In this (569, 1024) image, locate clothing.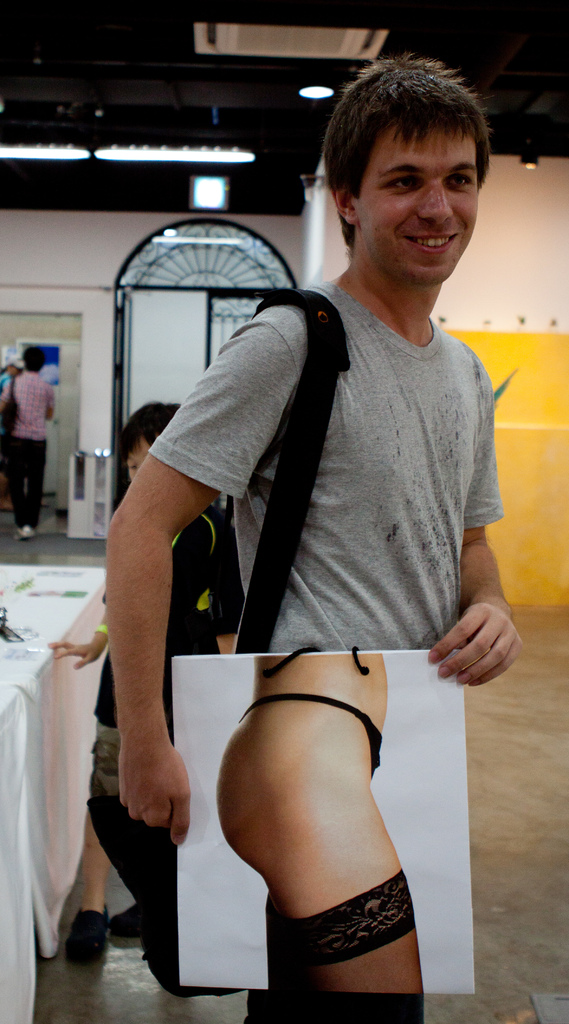
Bounding box: box=[101, 503, 246, 820].
